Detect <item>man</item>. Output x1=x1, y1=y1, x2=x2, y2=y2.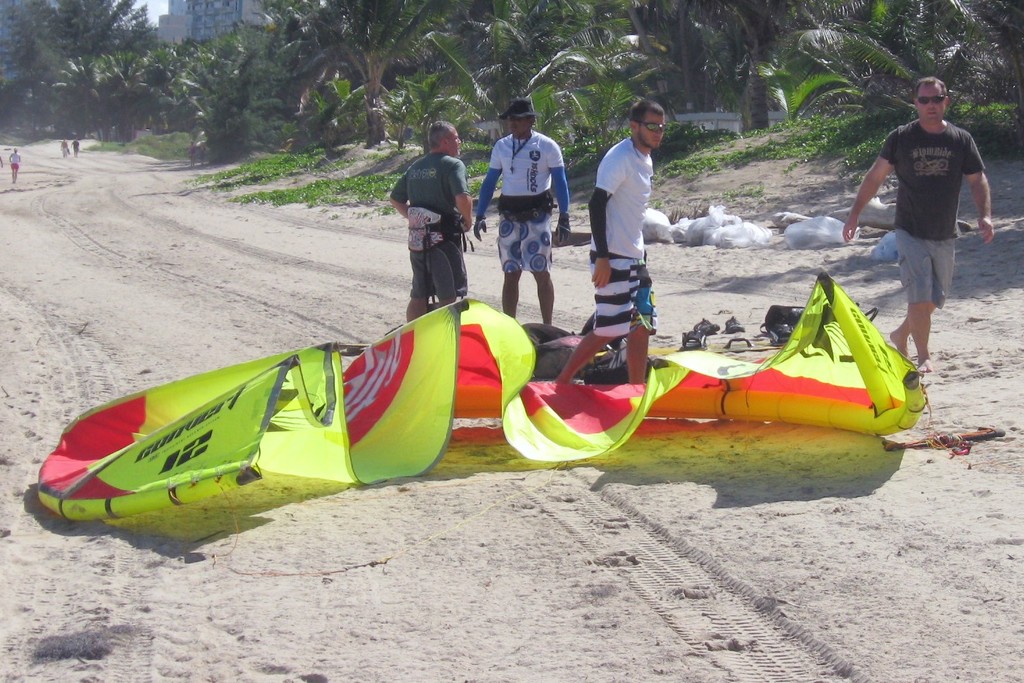
x1=854, y1=79, x2=995, y2=366.
